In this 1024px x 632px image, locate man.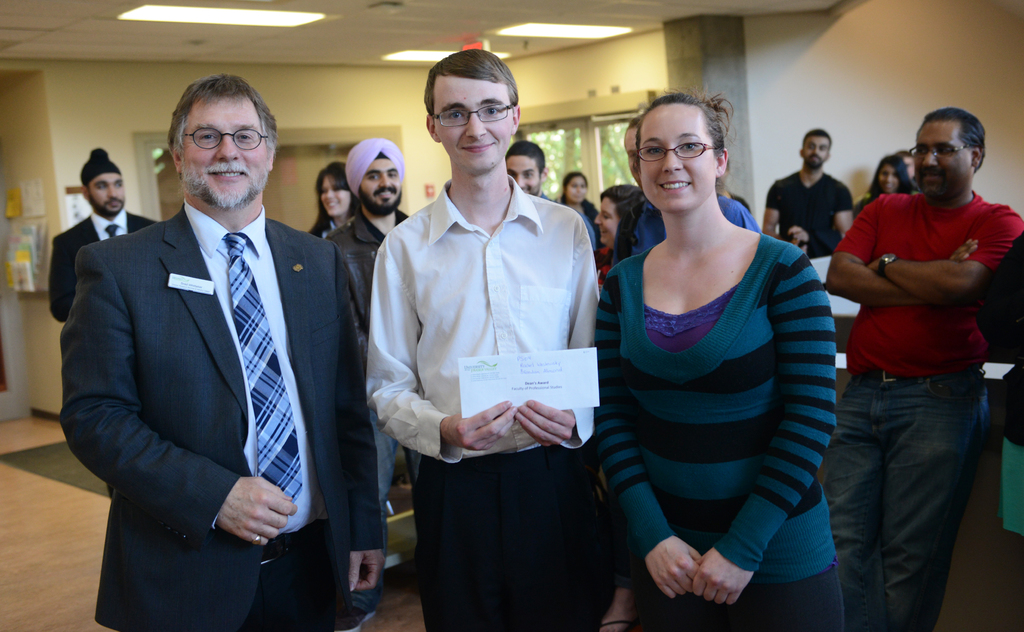
Bounding box: {"left": 326, "top": 136, "right": 410, "bottom": 615}.
